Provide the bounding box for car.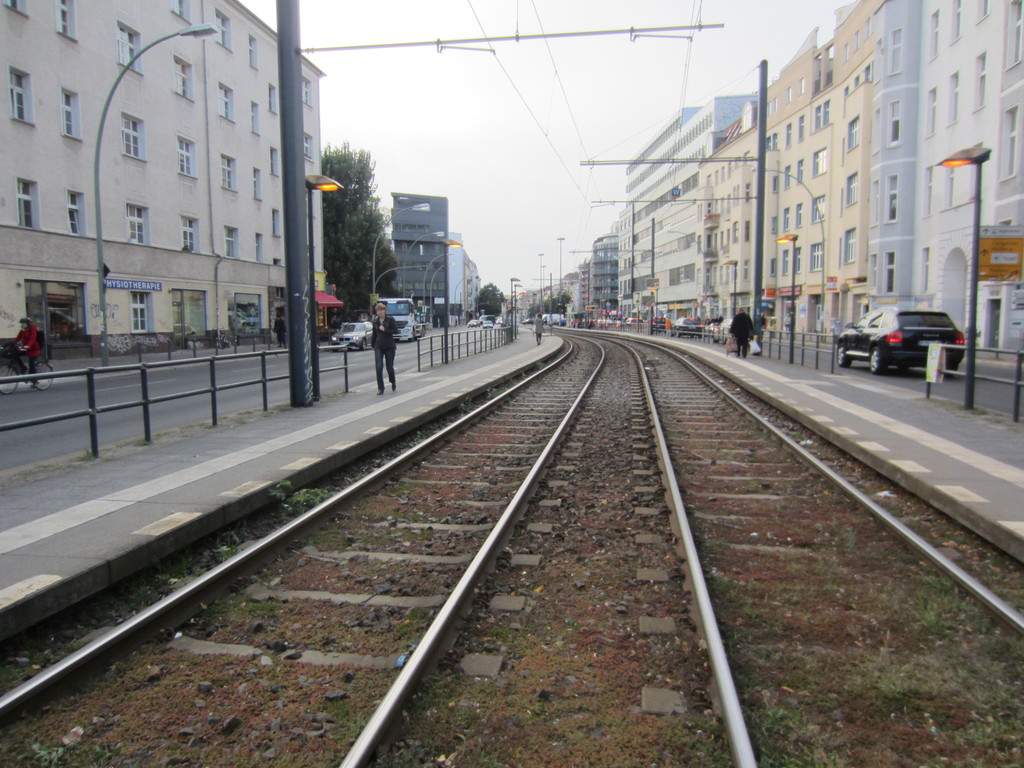
(330, 320, 376, 351).
